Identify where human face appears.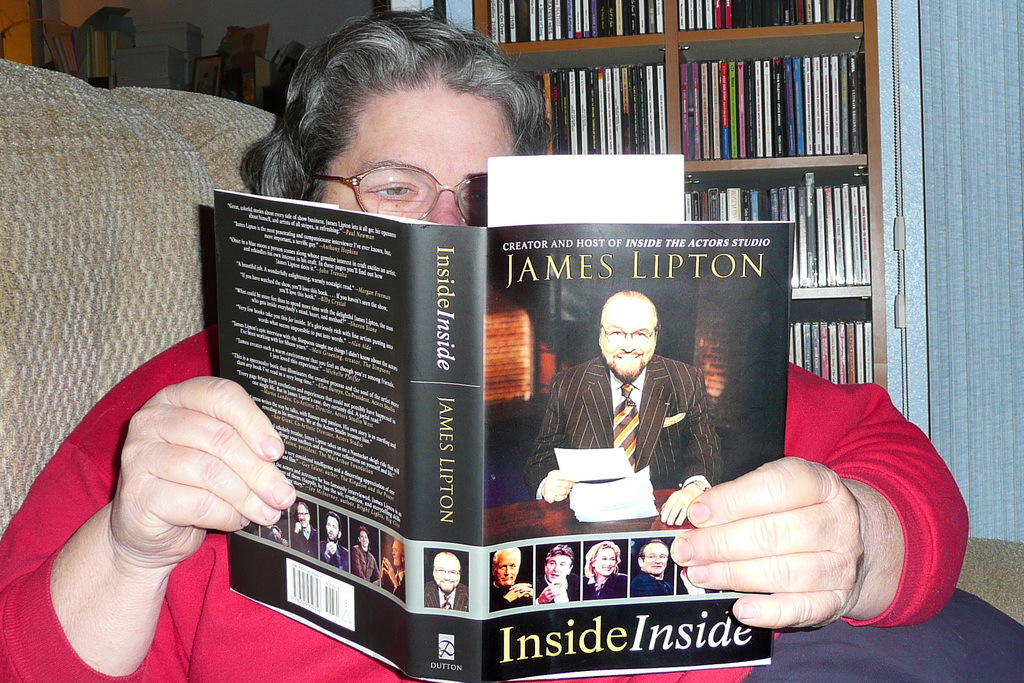
Appears at [left=325, top=520, right=340, bottom=539].
